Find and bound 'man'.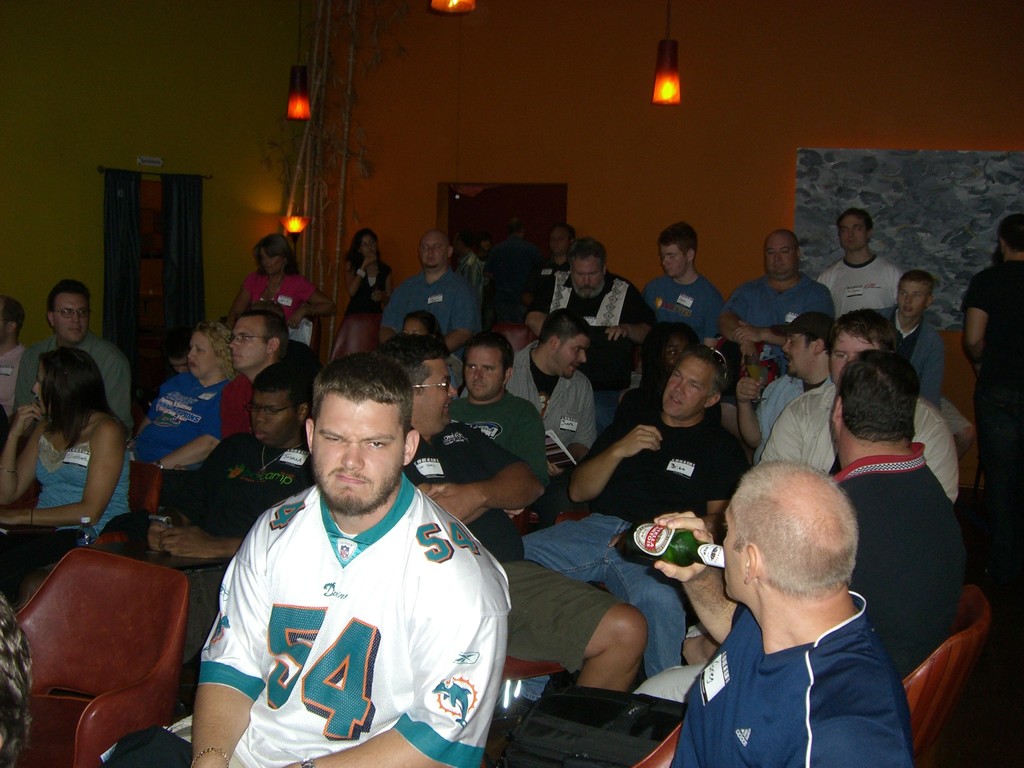
Bound: 964/214/1023/535.
